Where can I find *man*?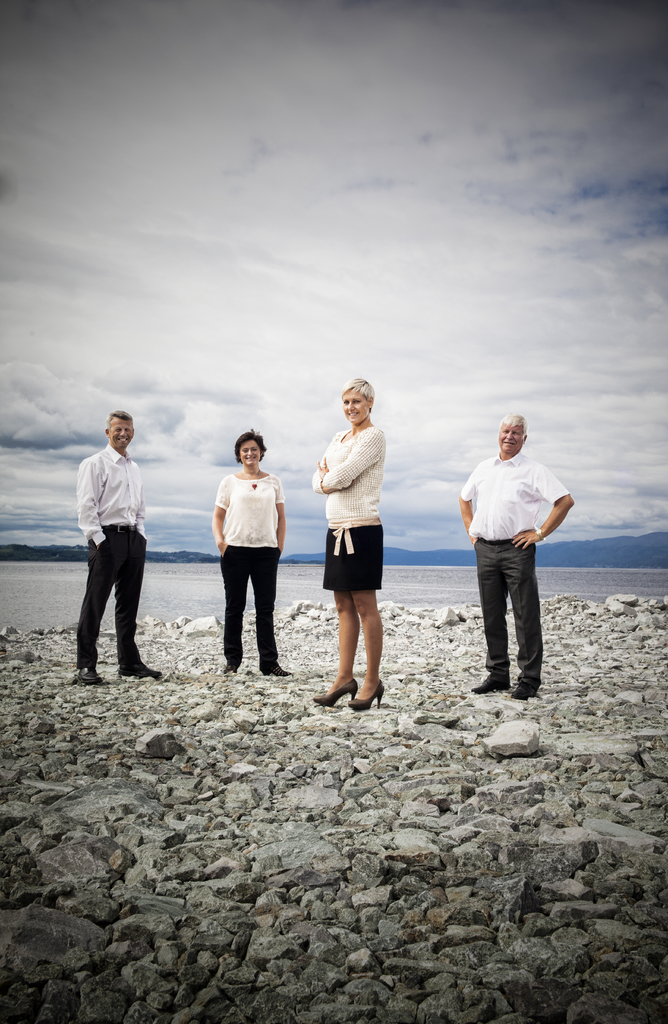
You can find it at 70,393,156,696.
